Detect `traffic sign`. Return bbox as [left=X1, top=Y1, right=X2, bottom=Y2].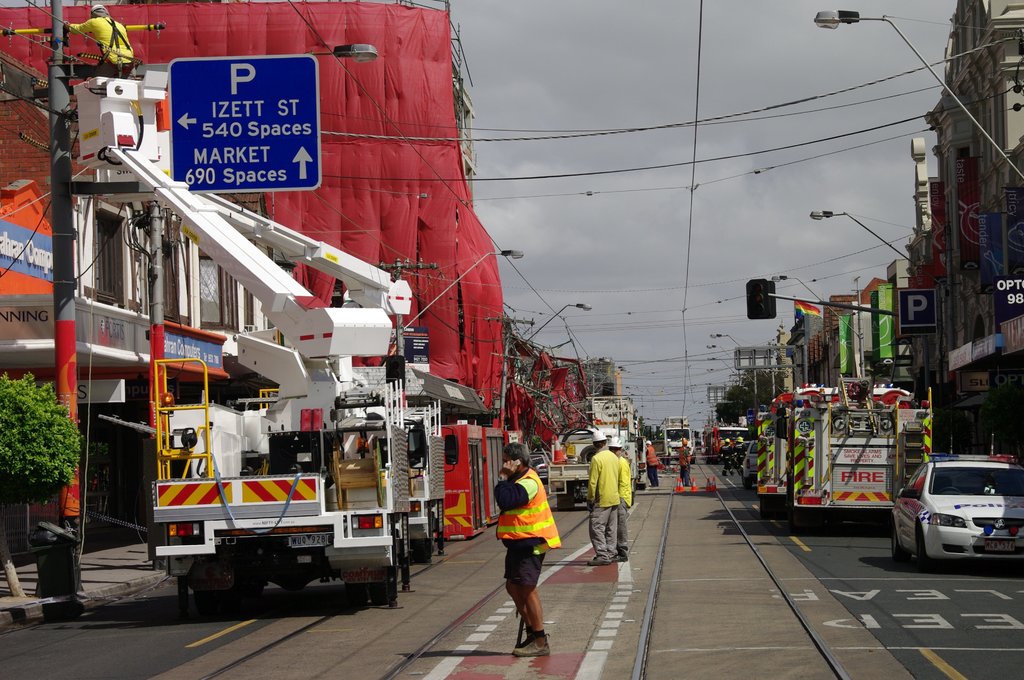
[left=897, top=289, right=932, bottom=329].
